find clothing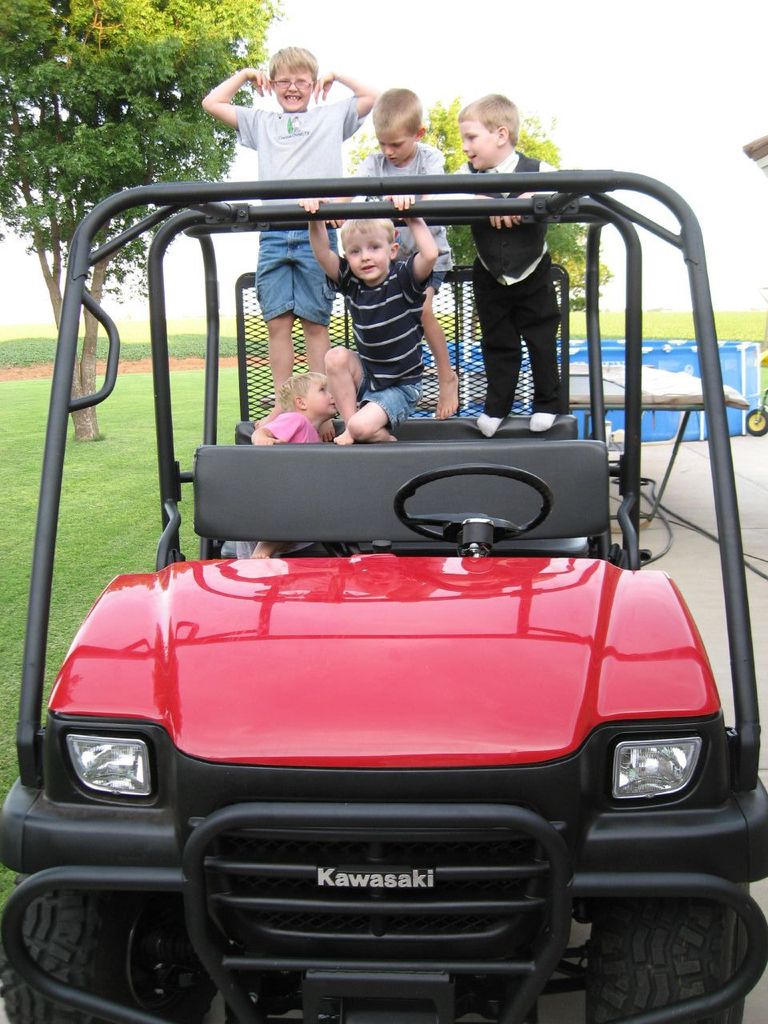
select_region(356, 354, 422, 435)
